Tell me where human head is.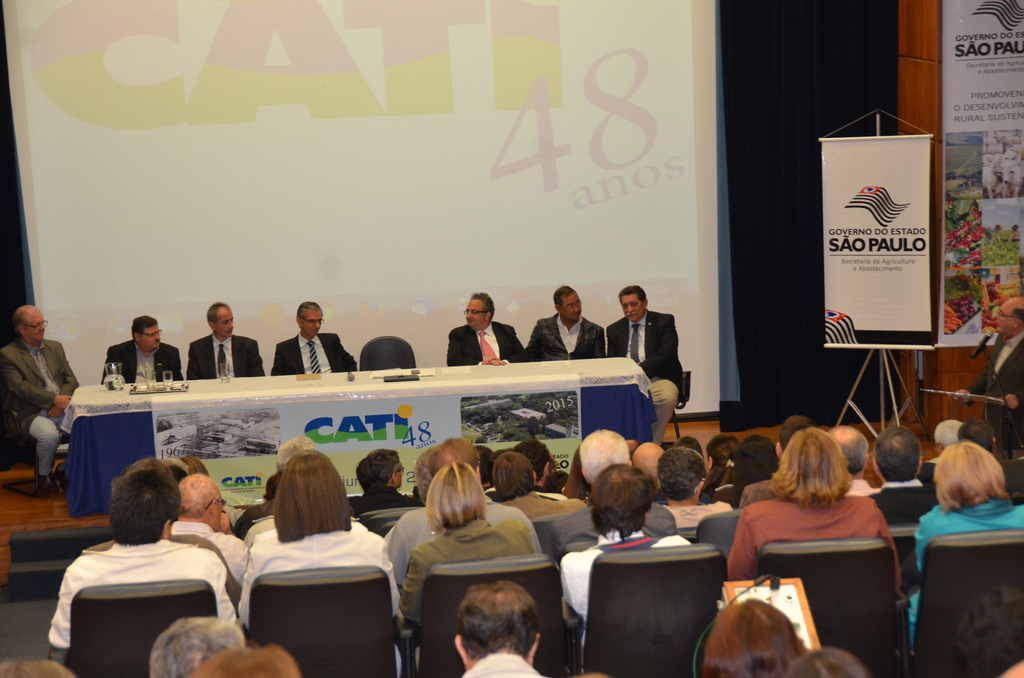
human head is at region(273, 448, 346, 533).
